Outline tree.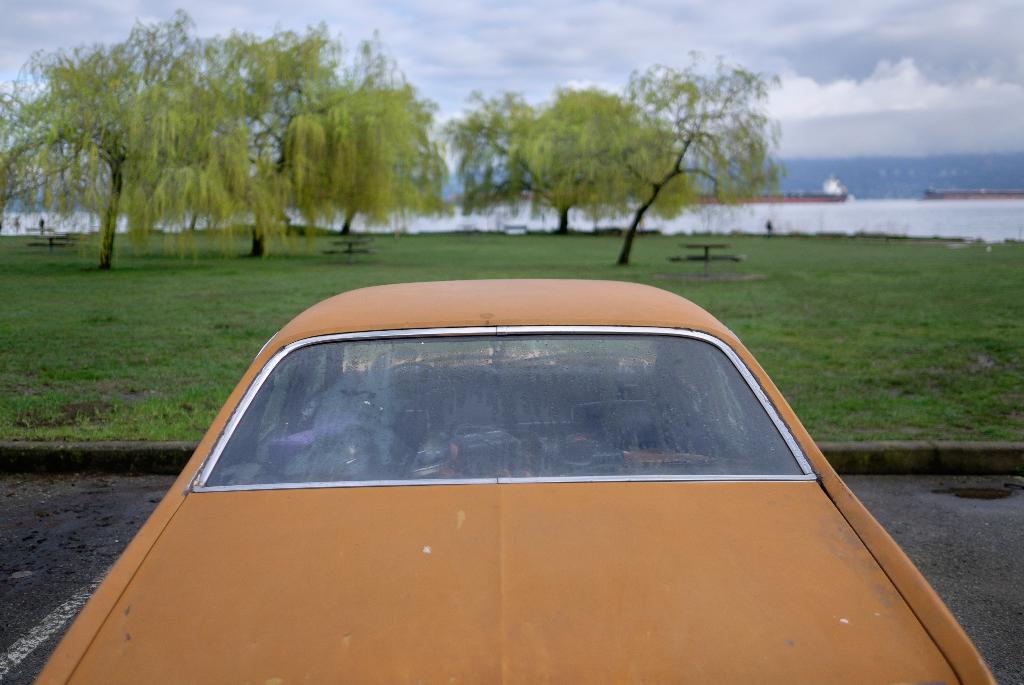
Outline: <region>438, 80, 701, 238</region>.
